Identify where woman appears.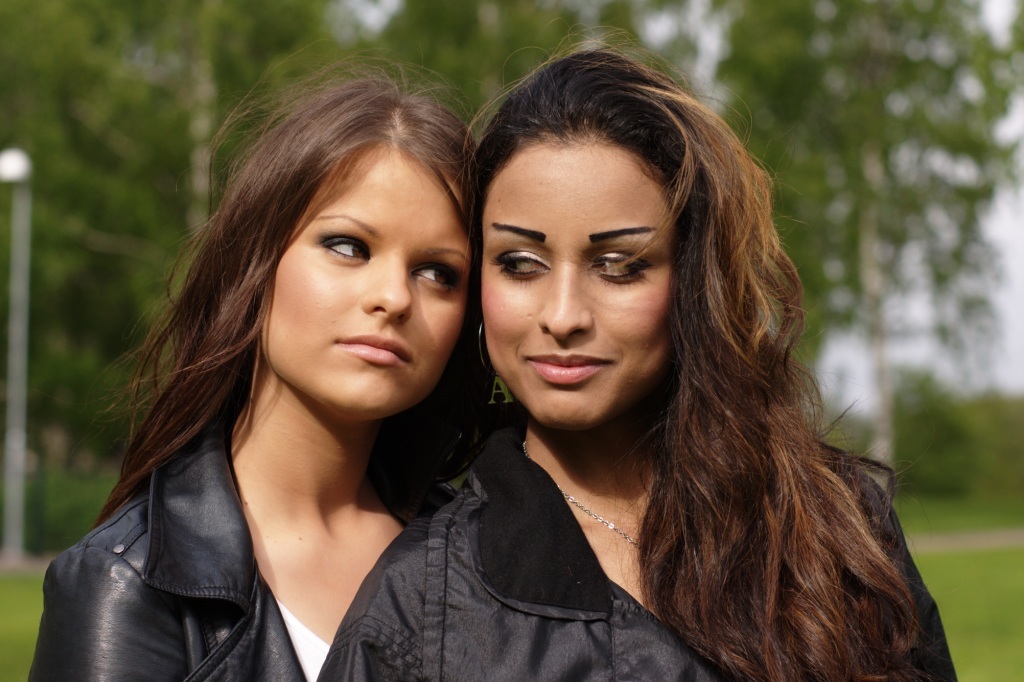
Appears at l=312, t=37, r=958, b=681.
